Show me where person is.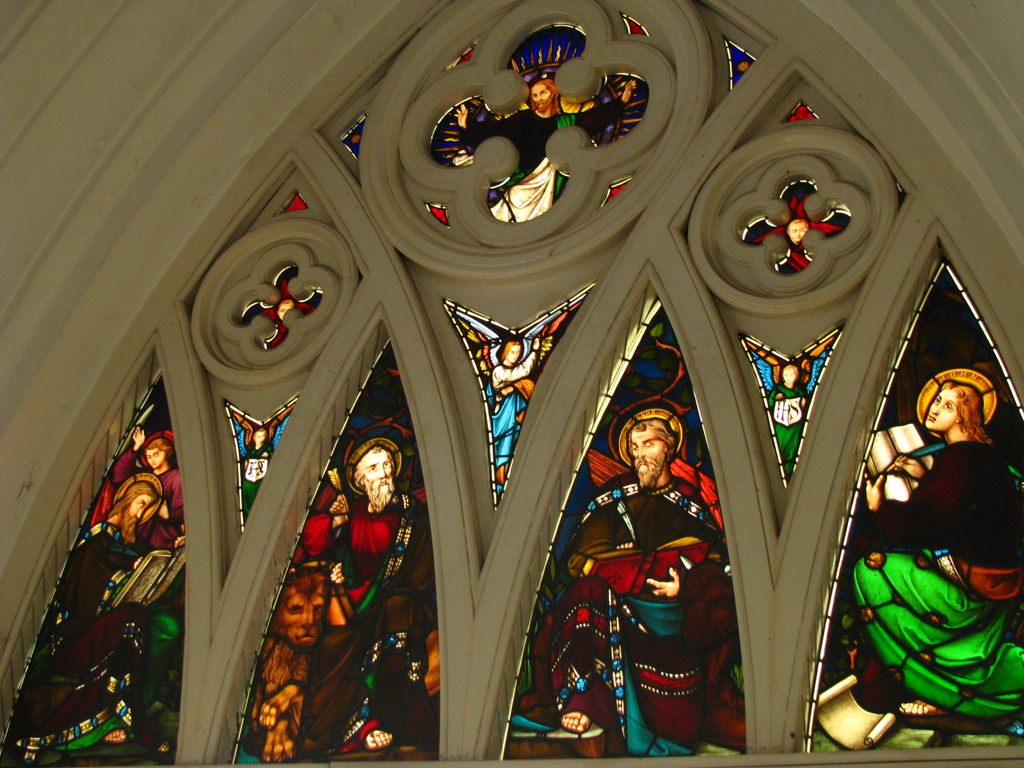
person is at {"x1": 106, "y1": 420, "x2": 188, "y2": 527}.
